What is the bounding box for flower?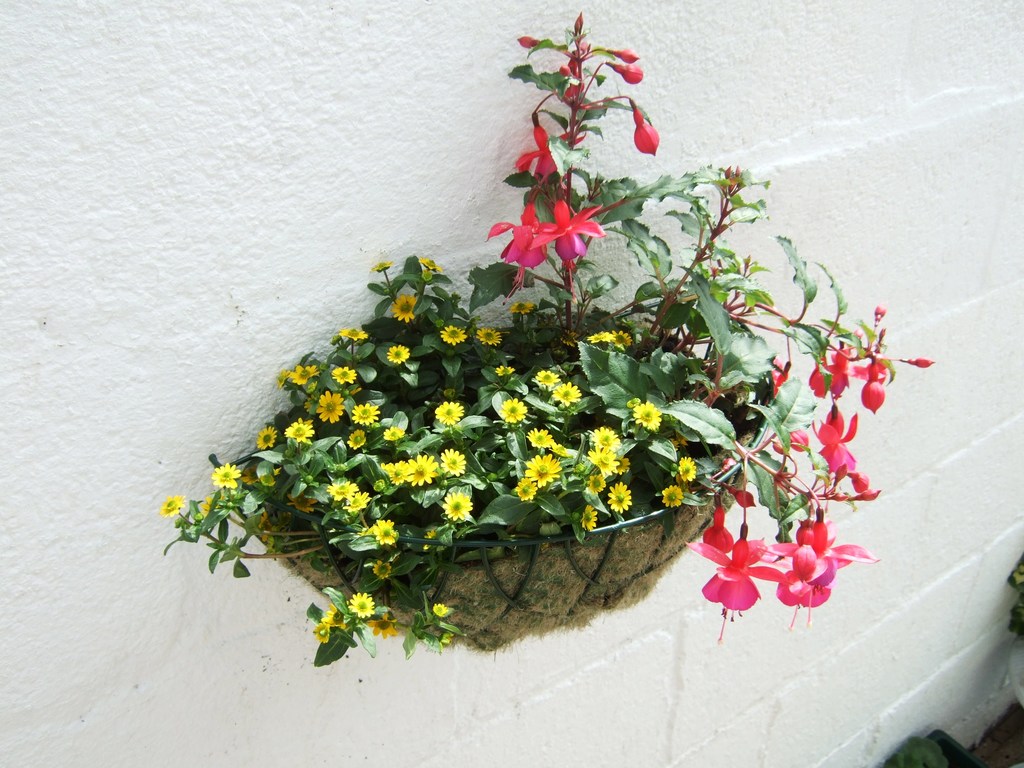
{"left": 329, "top": 364, "right": 356, "bottom": 387}.
